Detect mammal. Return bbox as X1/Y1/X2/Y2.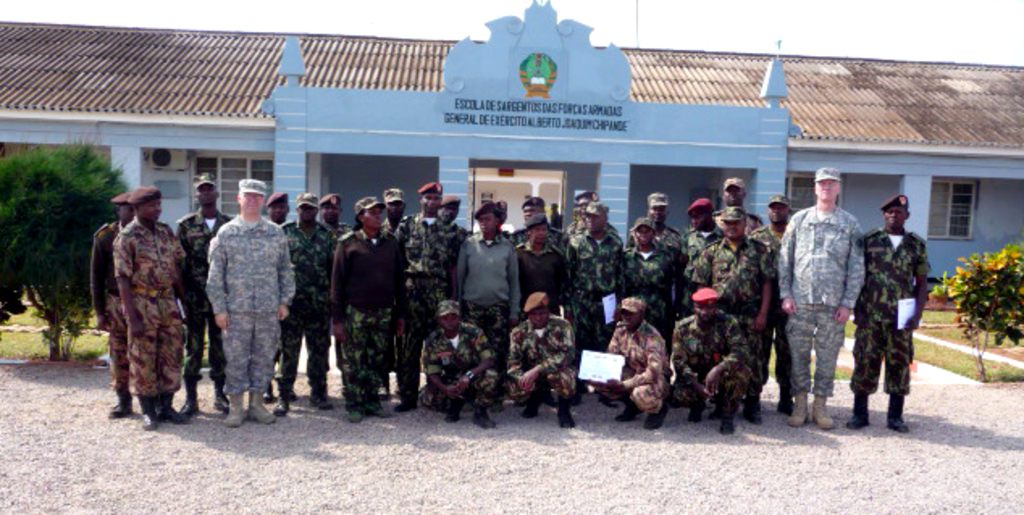
670/289/749/431.
